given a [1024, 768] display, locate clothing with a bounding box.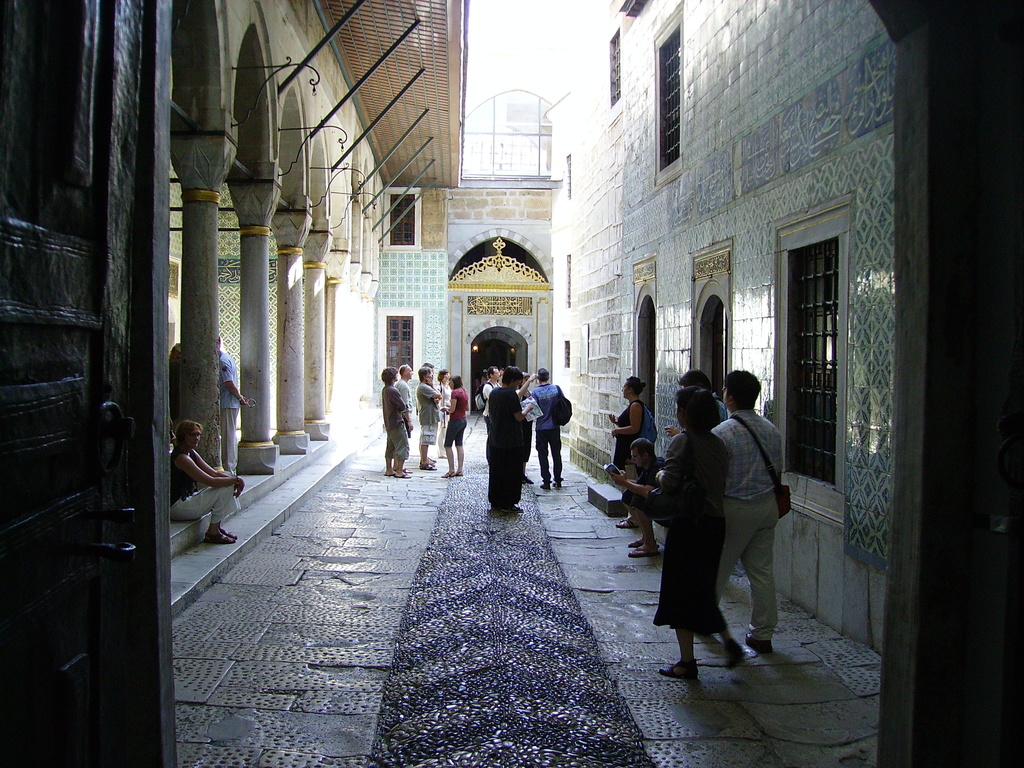
Located: BBox(619, 452, 665, 522).
